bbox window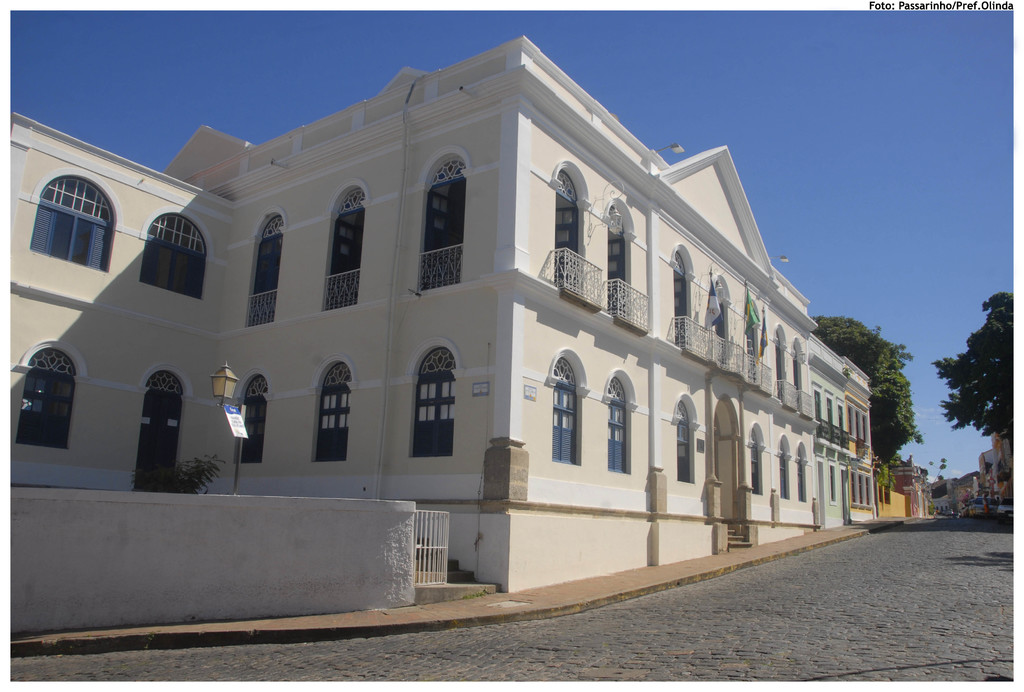
x1=414, y1=340, x2=455, y2=457
